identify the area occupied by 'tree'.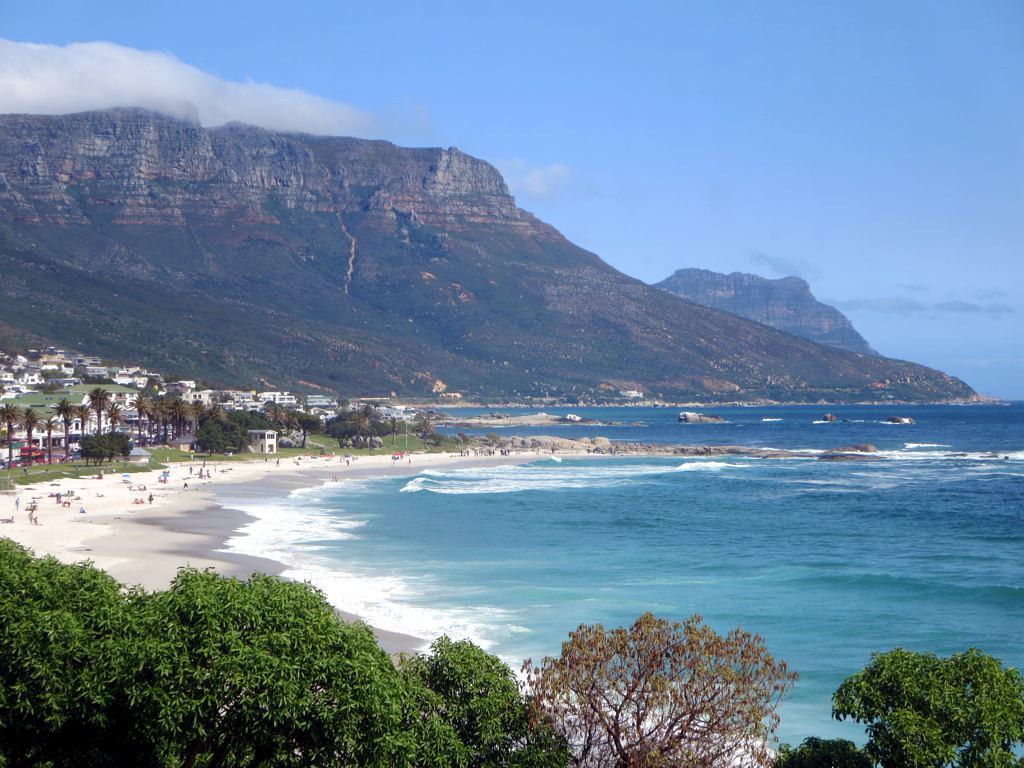
Area: x1=86, y1=388, x2=113, y2=443.
